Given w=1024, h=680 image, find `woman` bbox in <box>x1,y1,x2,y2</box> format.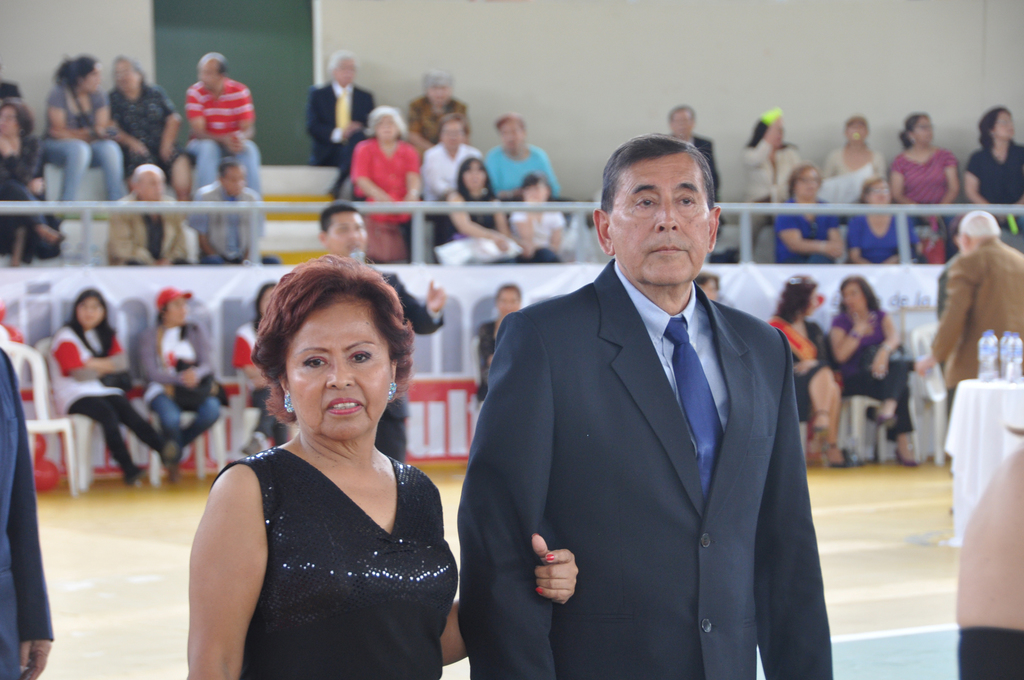
<box>763,275,861,470</box>.
